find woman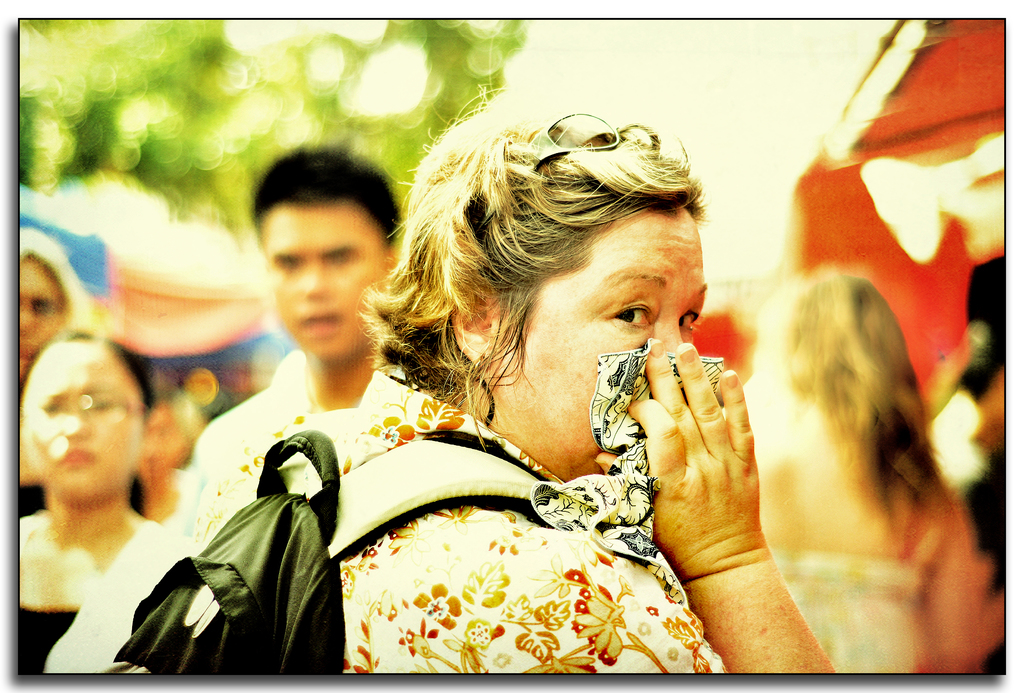
260/120/801/682
